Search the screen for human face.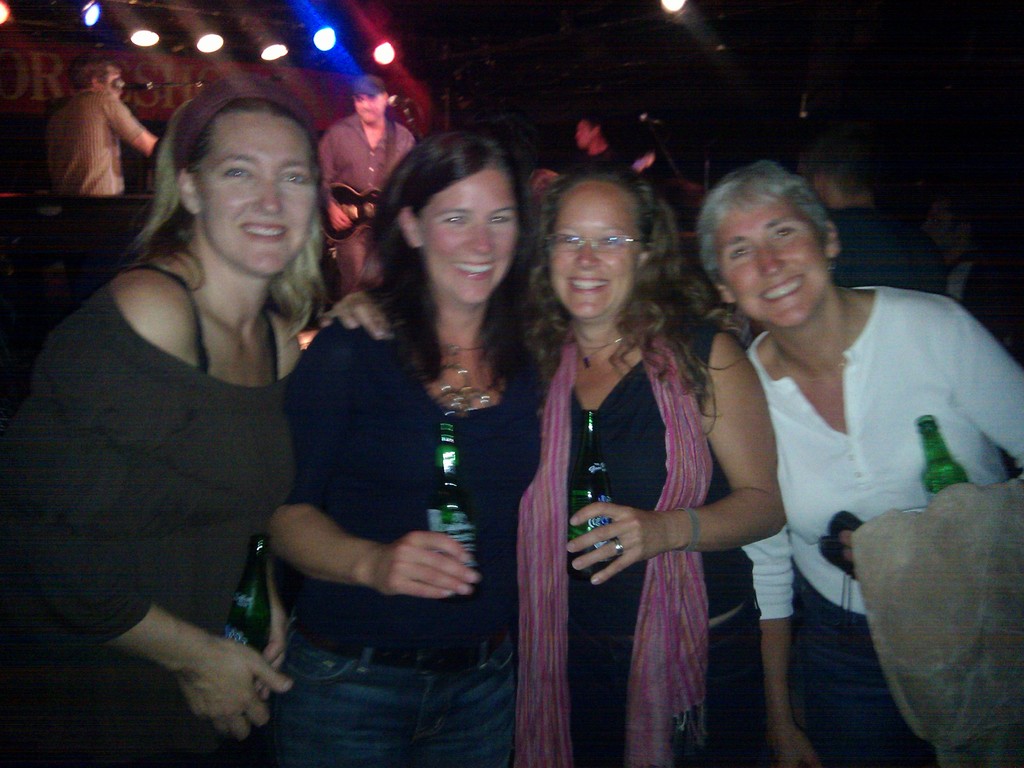
Found at (x1=356, y1=87, x2=388, y2=128).
